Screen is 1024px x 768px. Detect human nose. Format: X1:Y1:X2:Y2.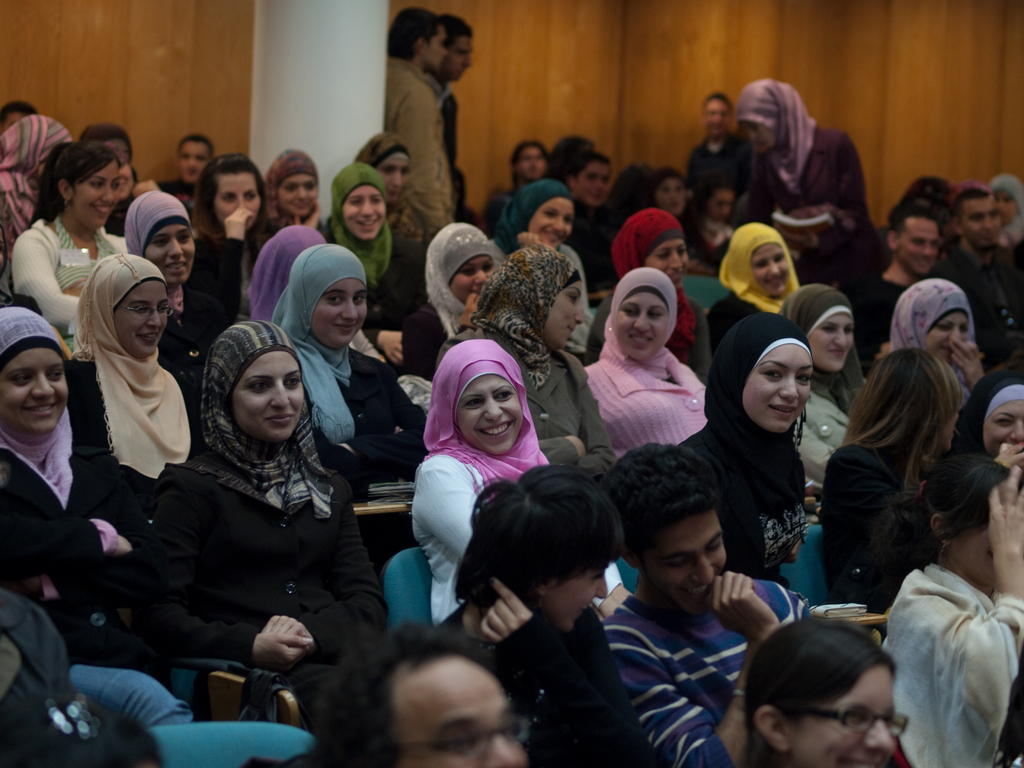
689:559:713:585.
